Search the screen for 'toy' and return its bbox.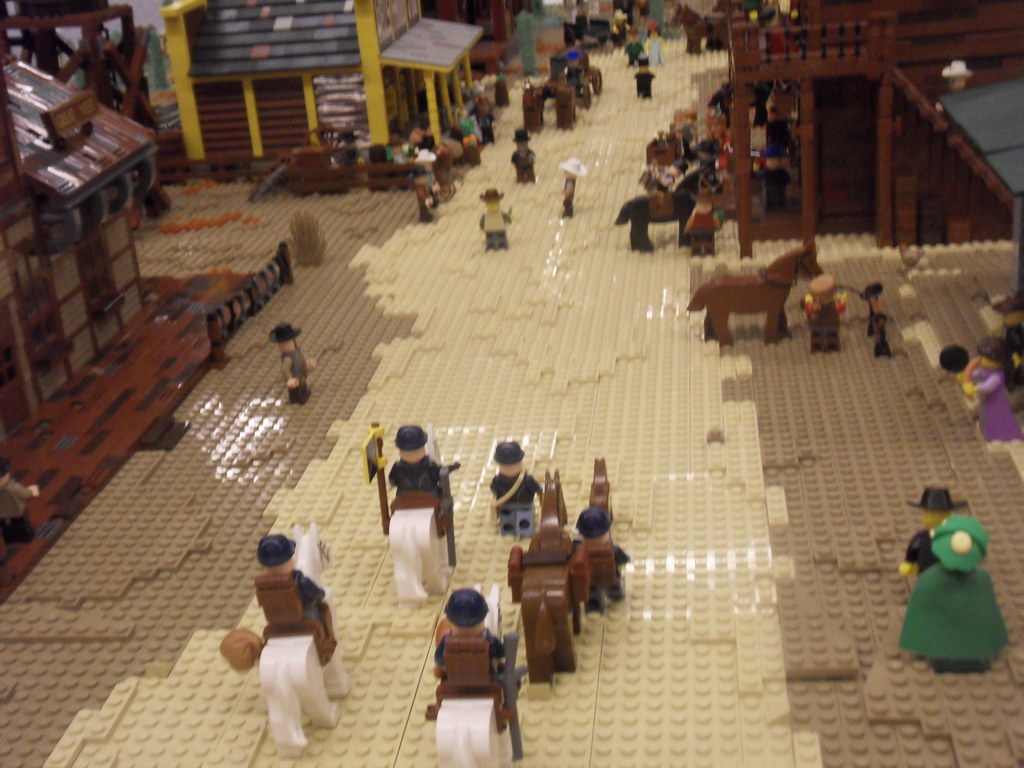
Found: 477 191 509 254.
